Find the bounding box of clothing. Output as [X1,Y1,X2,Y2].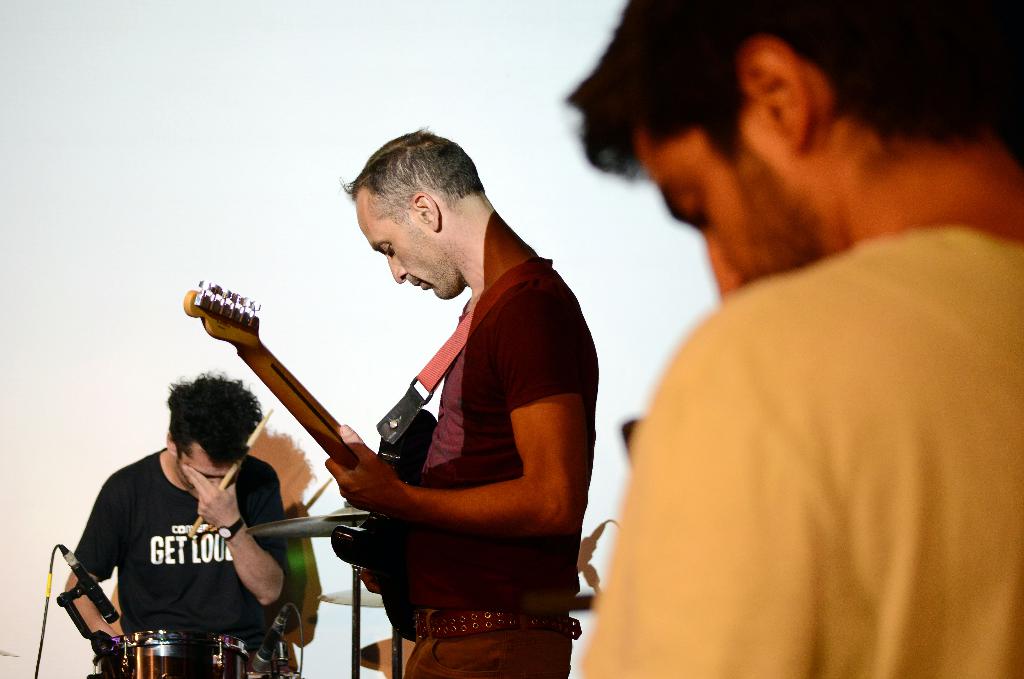
[408,246,614,678].
